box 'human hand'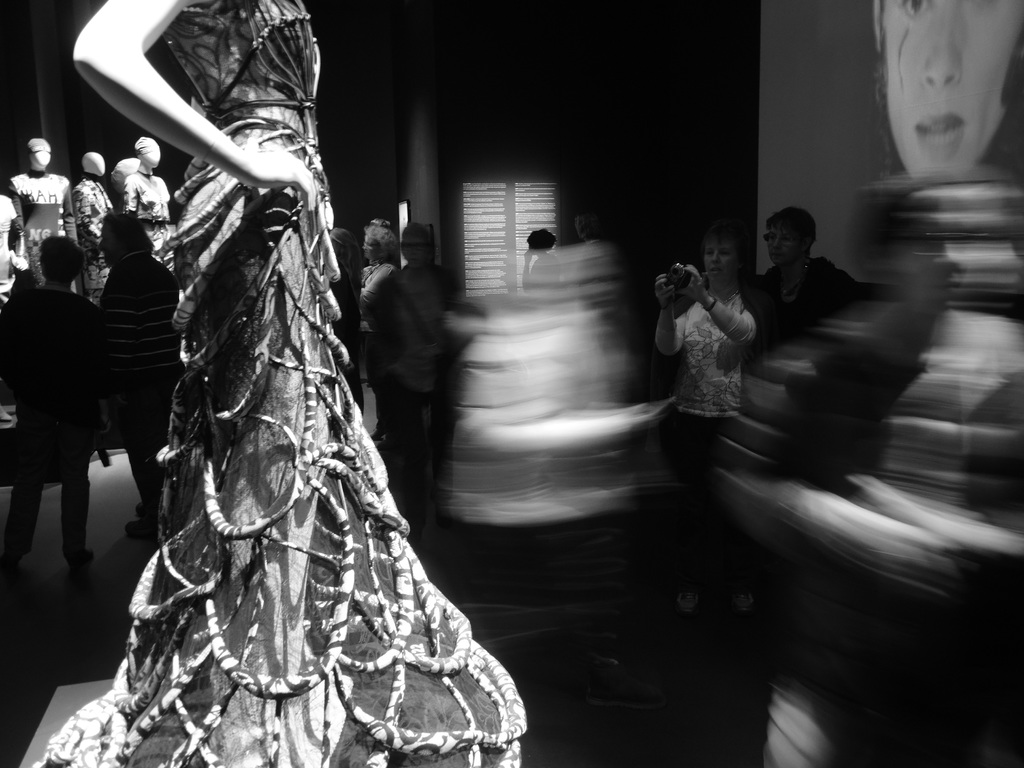
crop(259, 148, 317, 205)
